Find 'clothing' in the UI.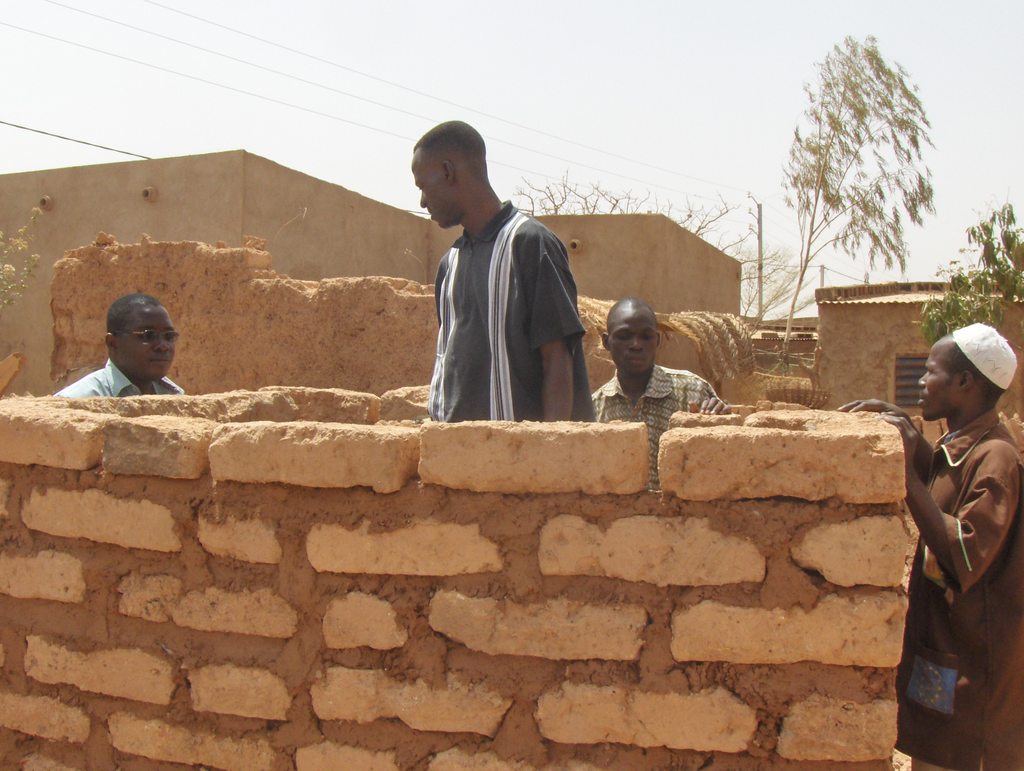
UI element at [438,222,614,430].
